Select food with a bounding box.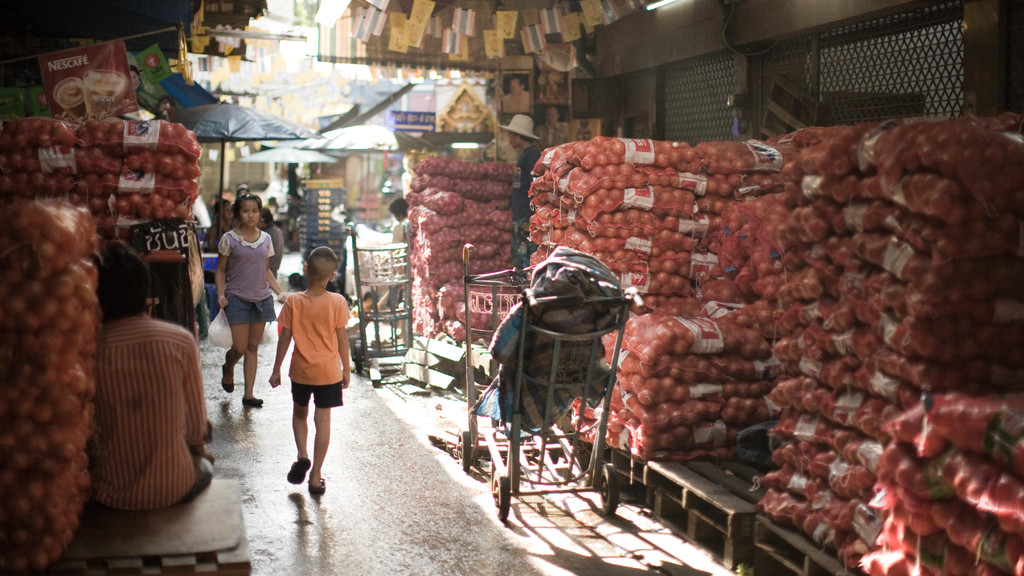
pyautogui.locateOnScreen(398, 152, 516, 338).
